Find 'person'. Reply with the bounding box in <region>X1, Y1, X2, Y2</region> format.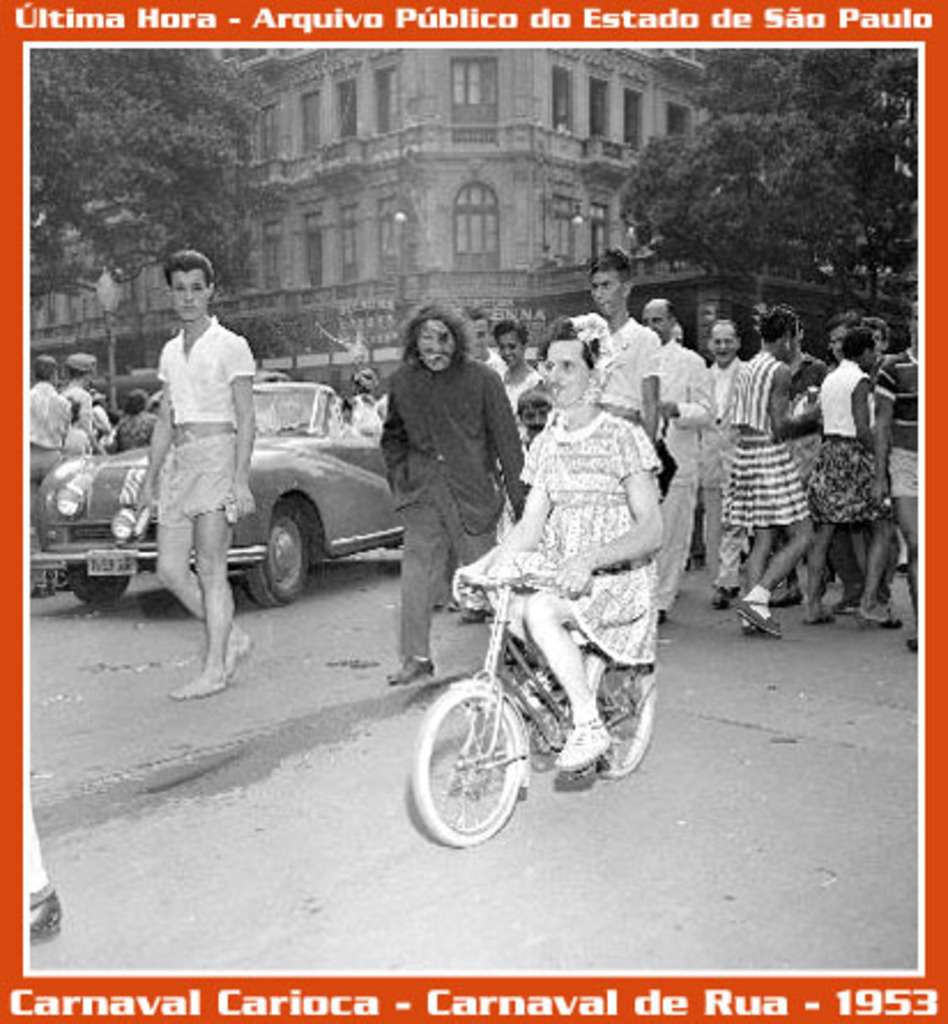
<region>805, 331, 909, 626</region>.
